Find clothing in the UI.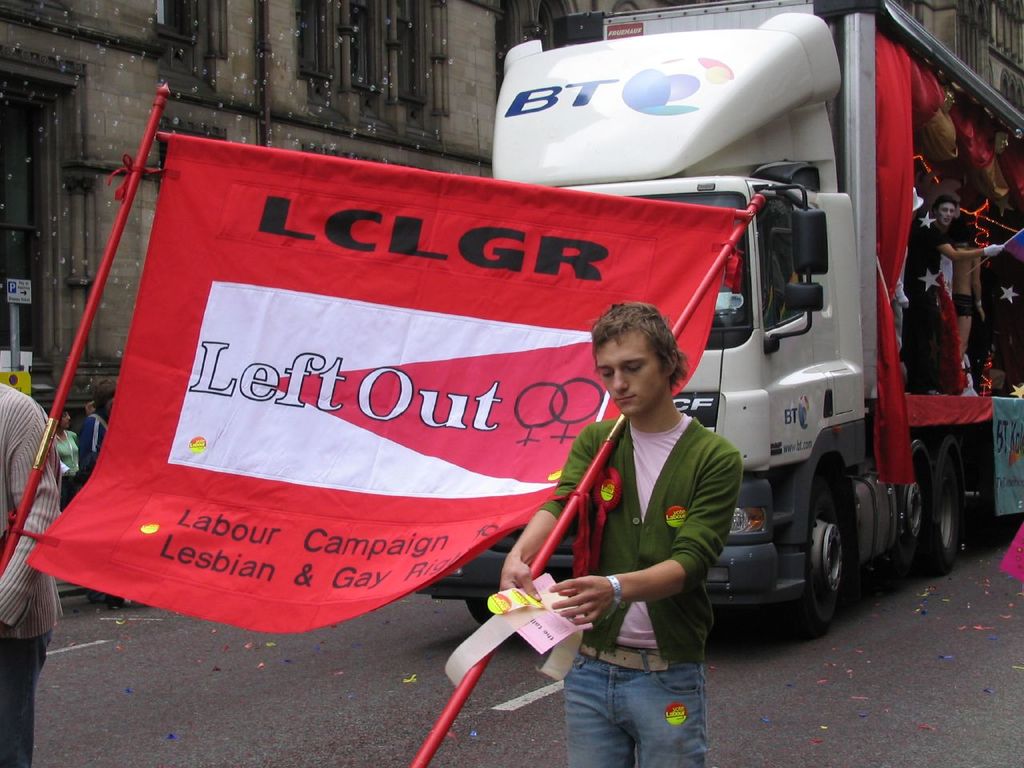
UI element at [x1=907, y1=223, x2=949, y2=389].
